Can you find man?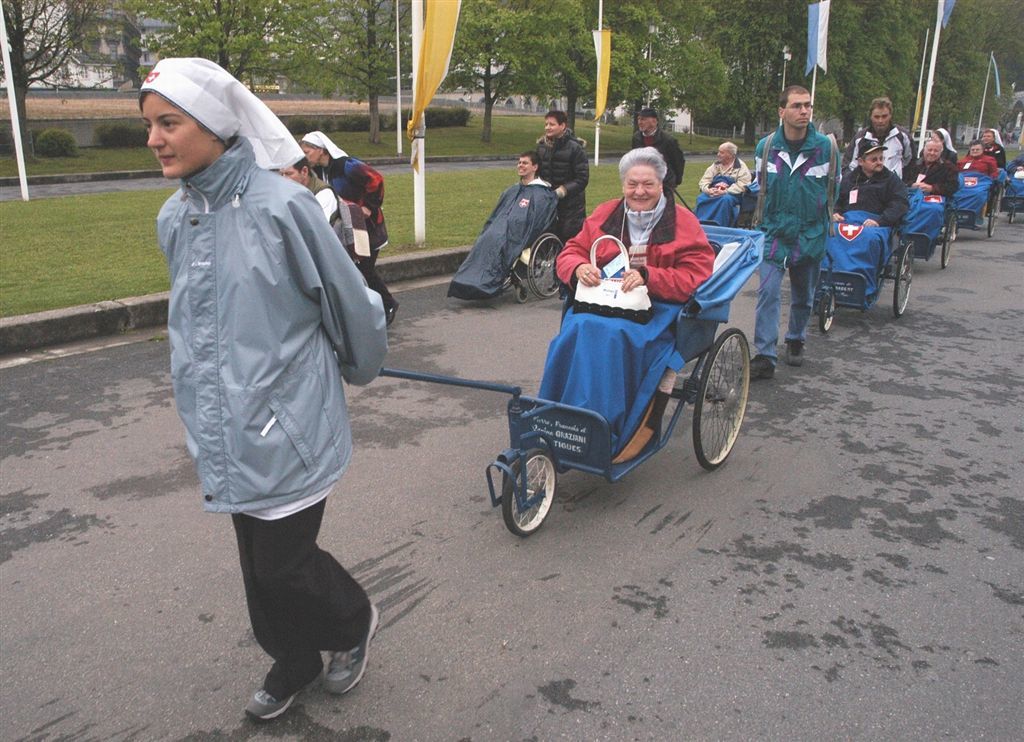
Yes, bounding box: {"x1": 746, "y1": 83, "x2": 844, "y2": 386}.
